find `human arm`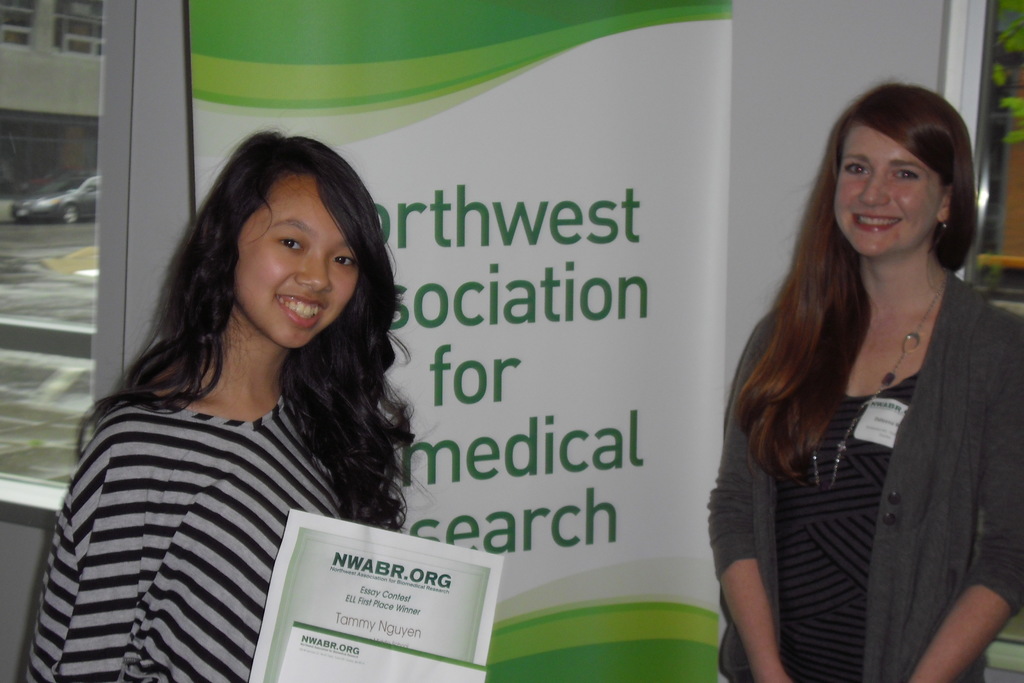
910/320/1023/682
